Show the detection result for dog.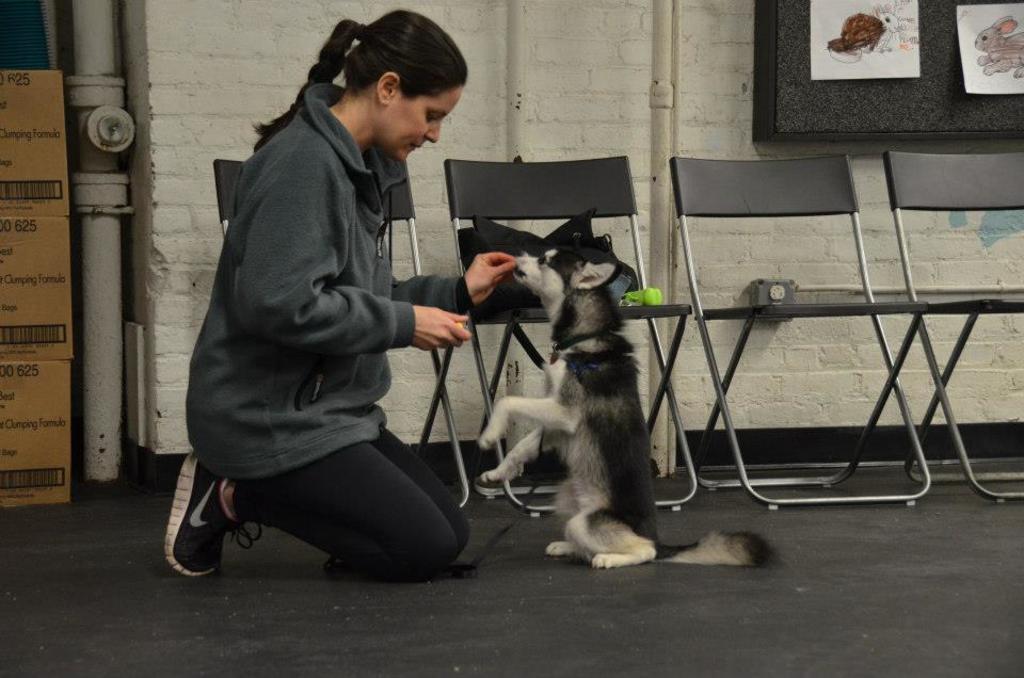
470 232 779 575.
